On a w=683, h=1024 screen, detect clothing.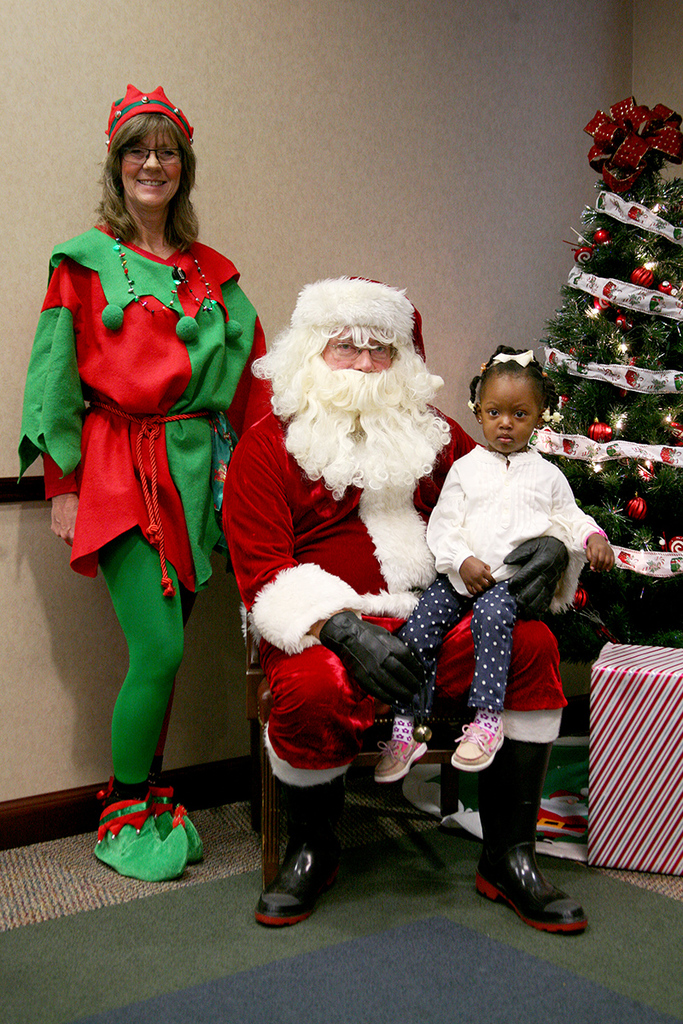
left=436, top=436, right=616, bottom=588.
